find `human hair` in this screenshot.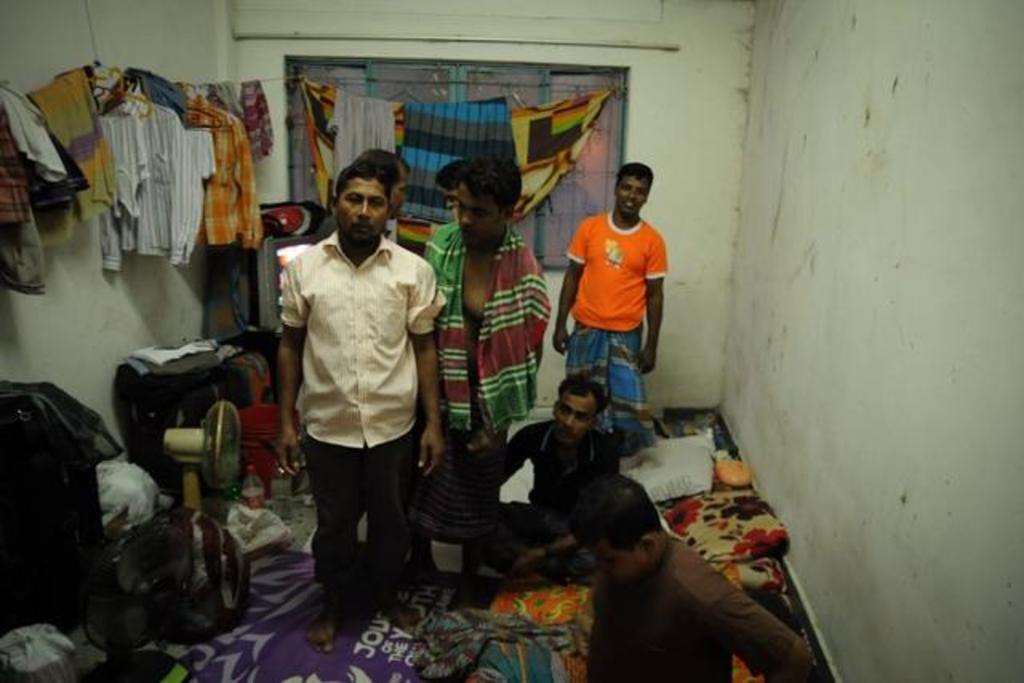
The bounding box for `human hair` is BBox(358, 146, 411, 187).
